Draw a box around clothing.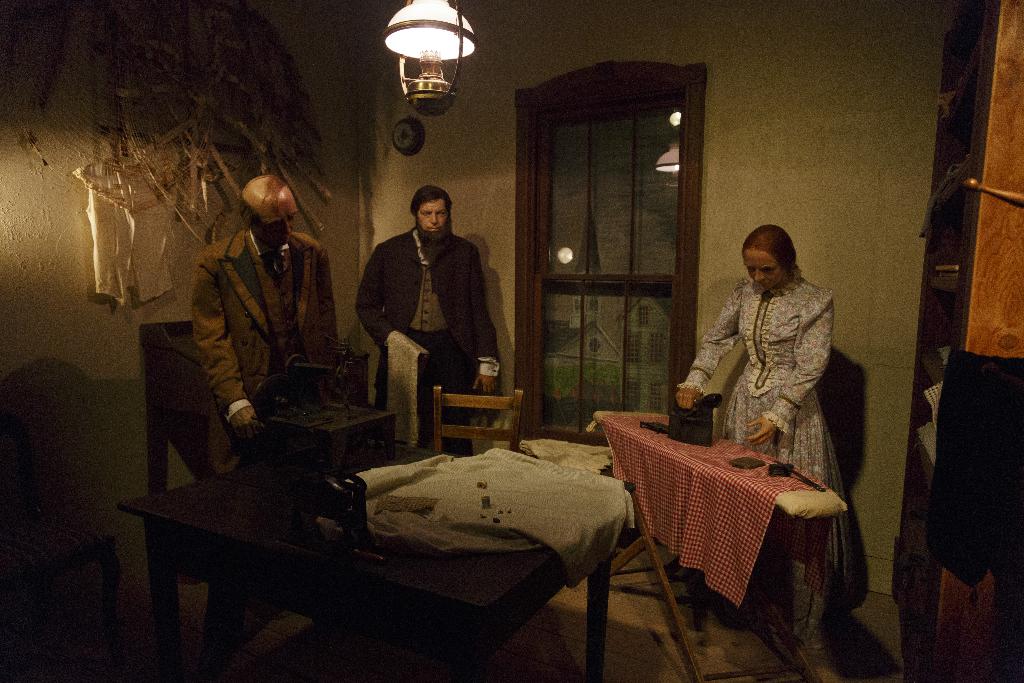
left=198, top=219, right=340, bottom=473.
